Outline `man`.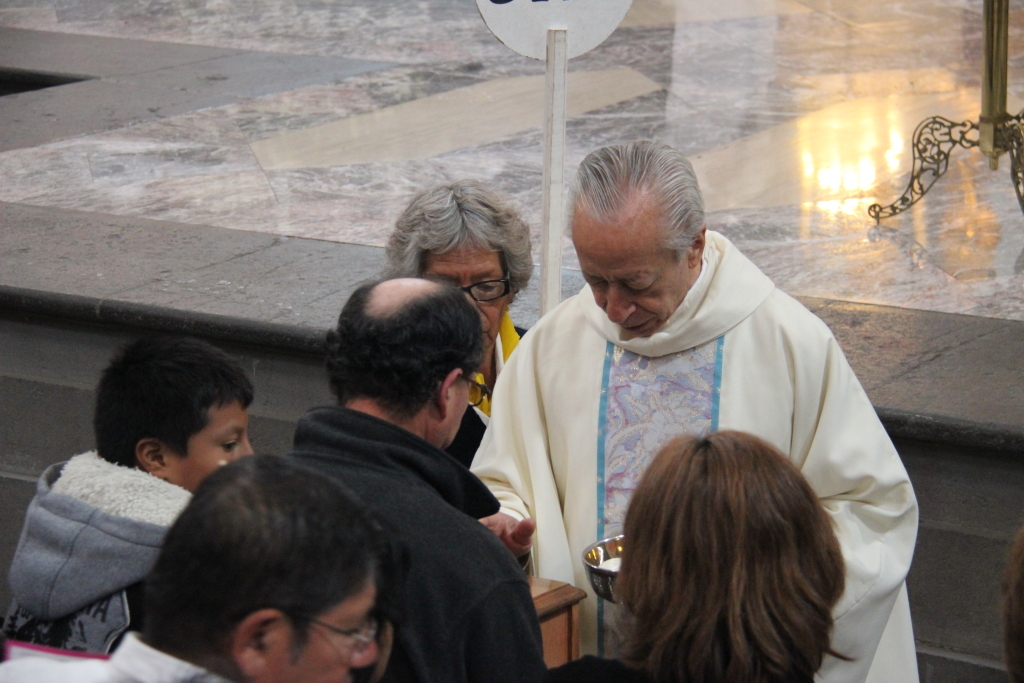
Outline: locate(416, 128, 901, 668).
